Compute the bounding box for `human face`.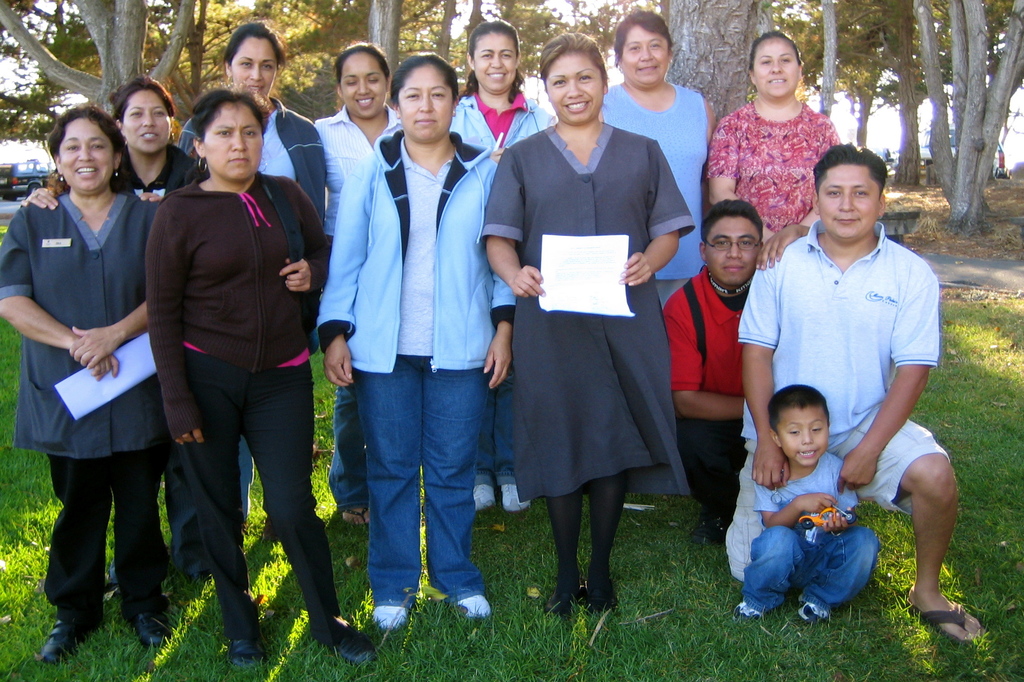
<bbox>476, 33, 519, 92</bbox>.
